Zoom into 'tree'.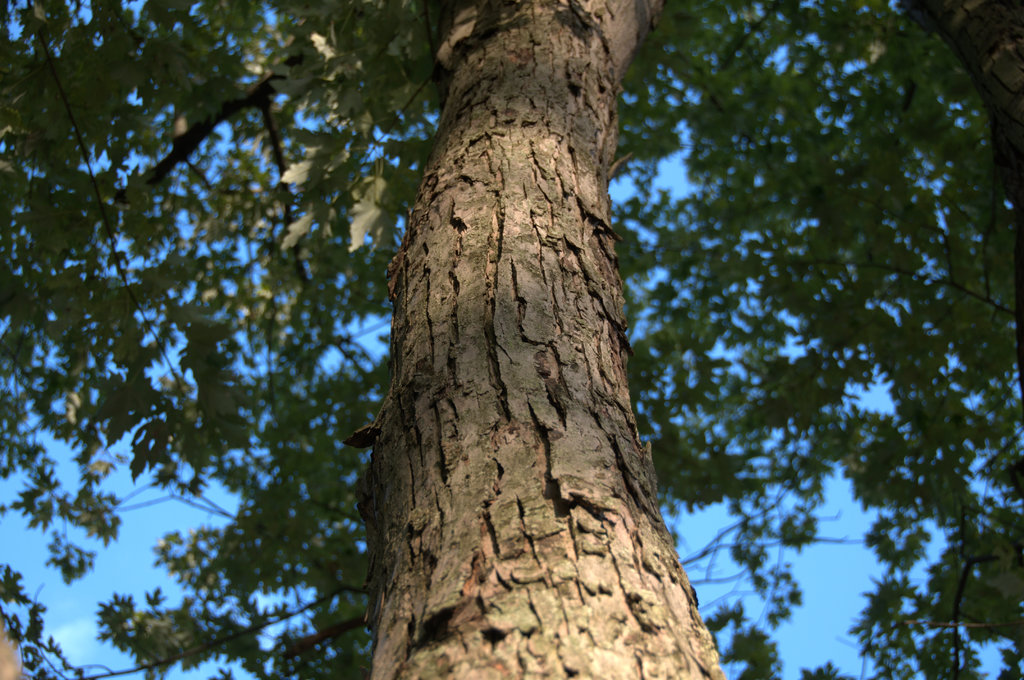
Zoom target: (0,4,1023,679).
